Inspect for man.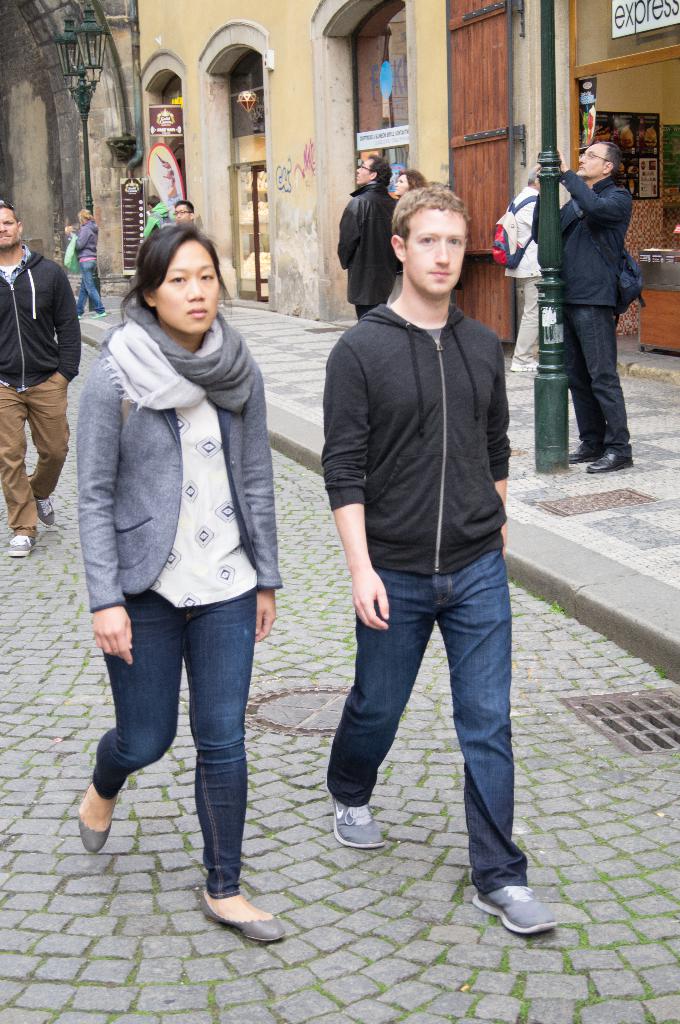
Inspection: region(338, 151, 404, 324).
